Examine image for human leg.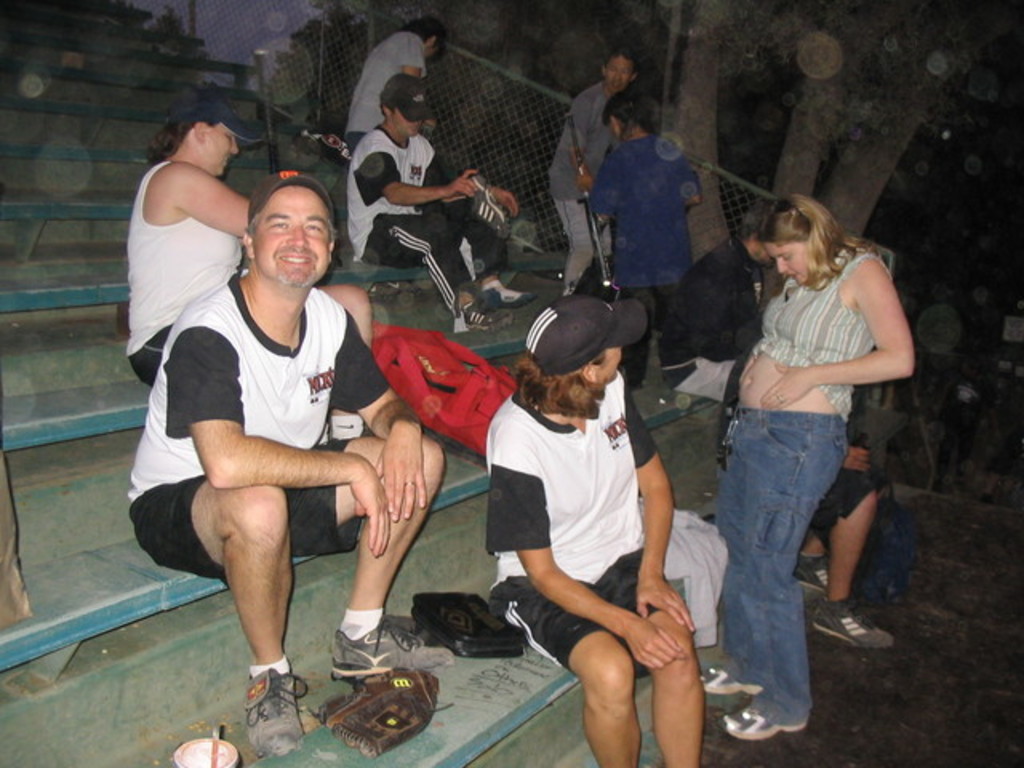
Examination result: BBox(166, 485, 285, 758).
